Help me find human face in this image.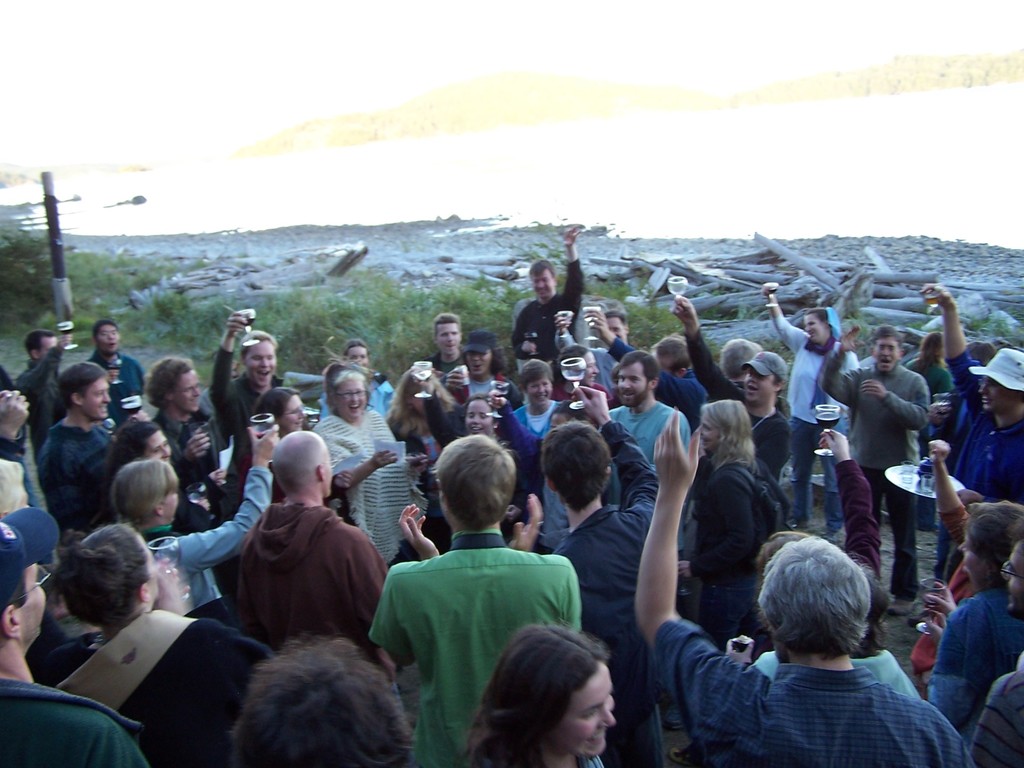
Found it: [533, 271, 556, 298].
